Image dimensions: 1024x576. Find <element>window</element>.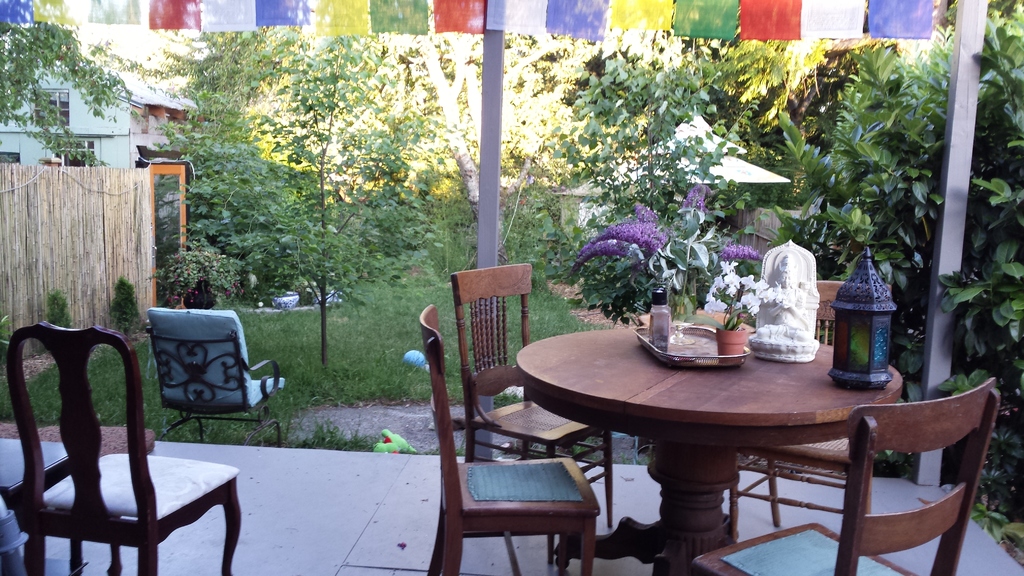
l=31, t=86, r=67, b=129.
